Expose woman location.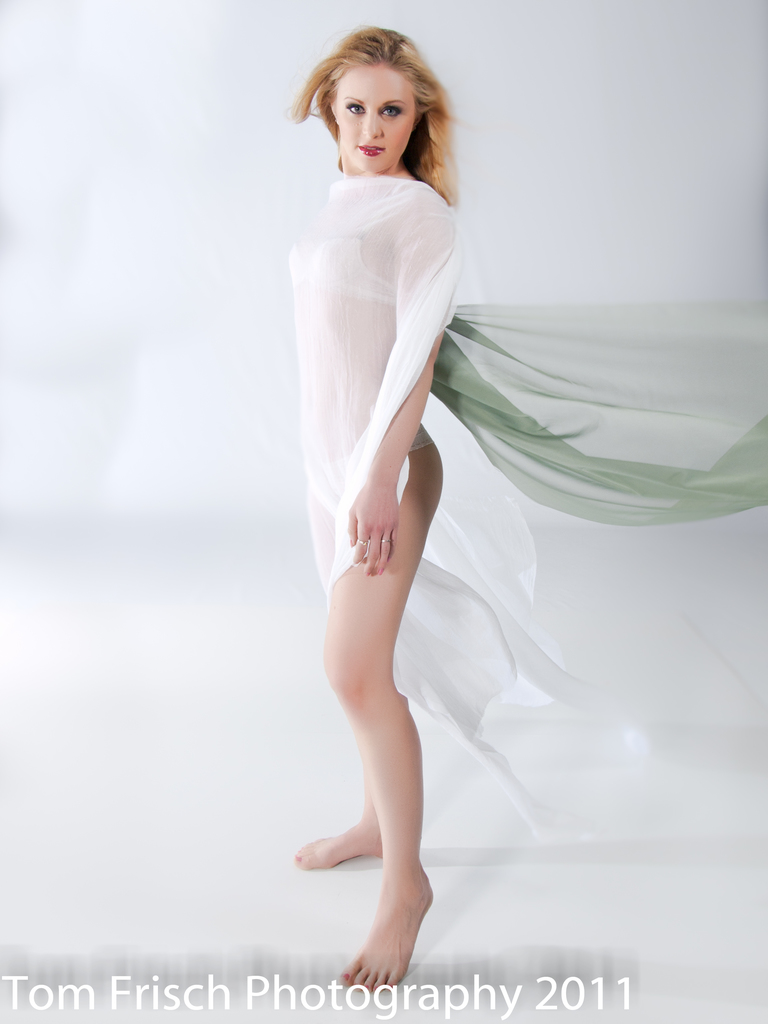
Exposed at <bbox>293, 25, 460, 991</bbox>.
